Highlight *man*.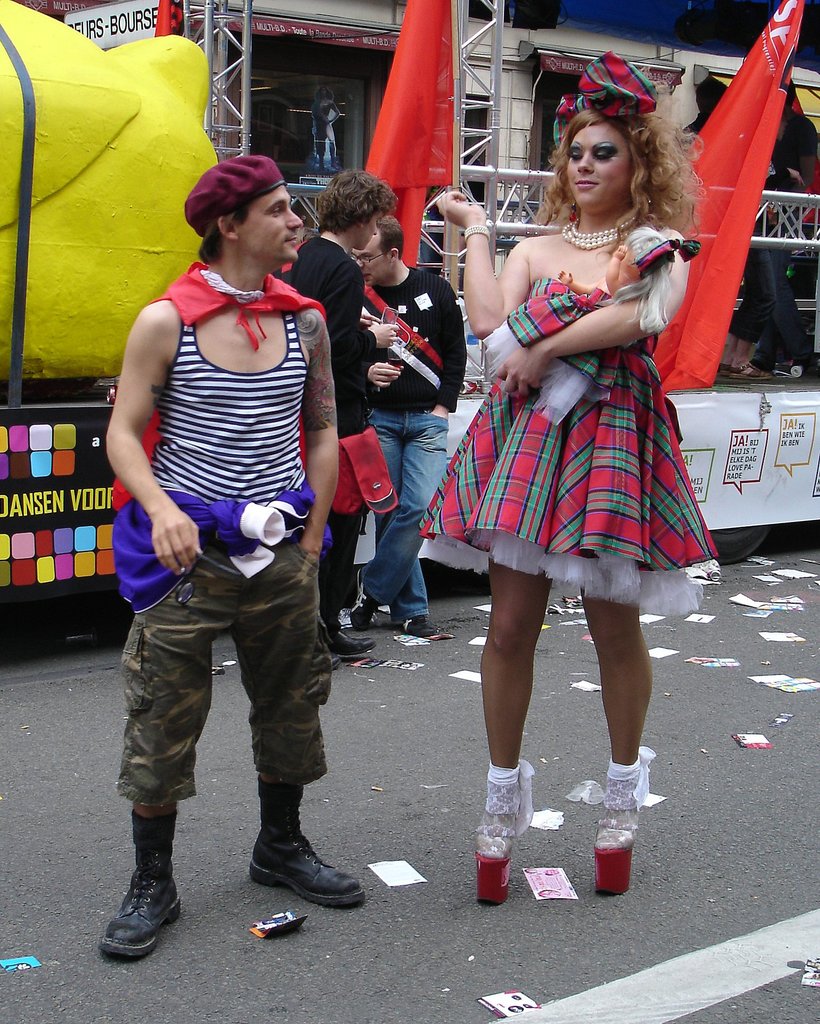
Highlighted region: select_region(287, 168, 397, 670).
